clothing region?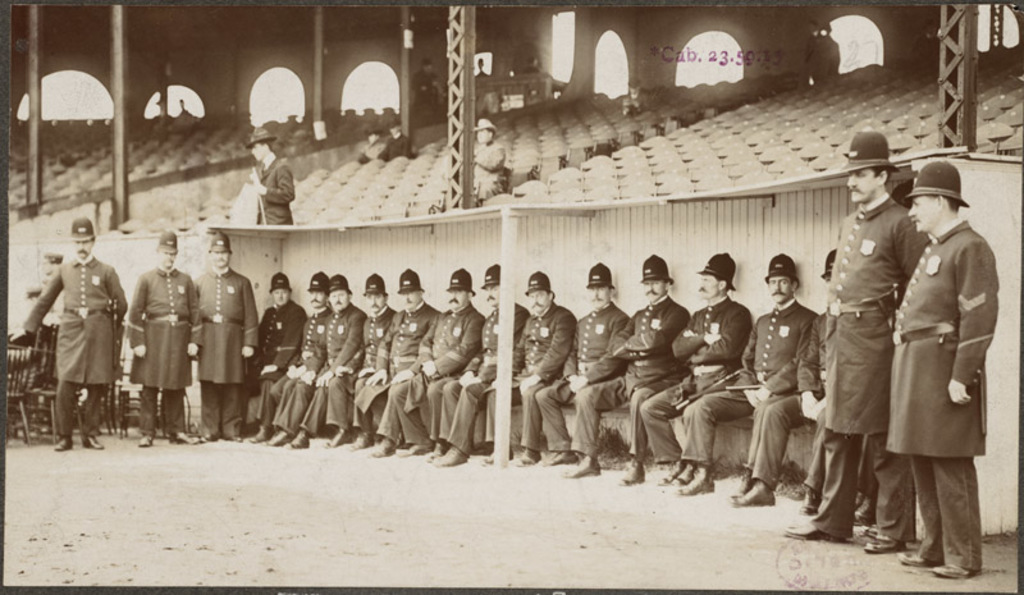
crop(28, 228, 115, 431)
